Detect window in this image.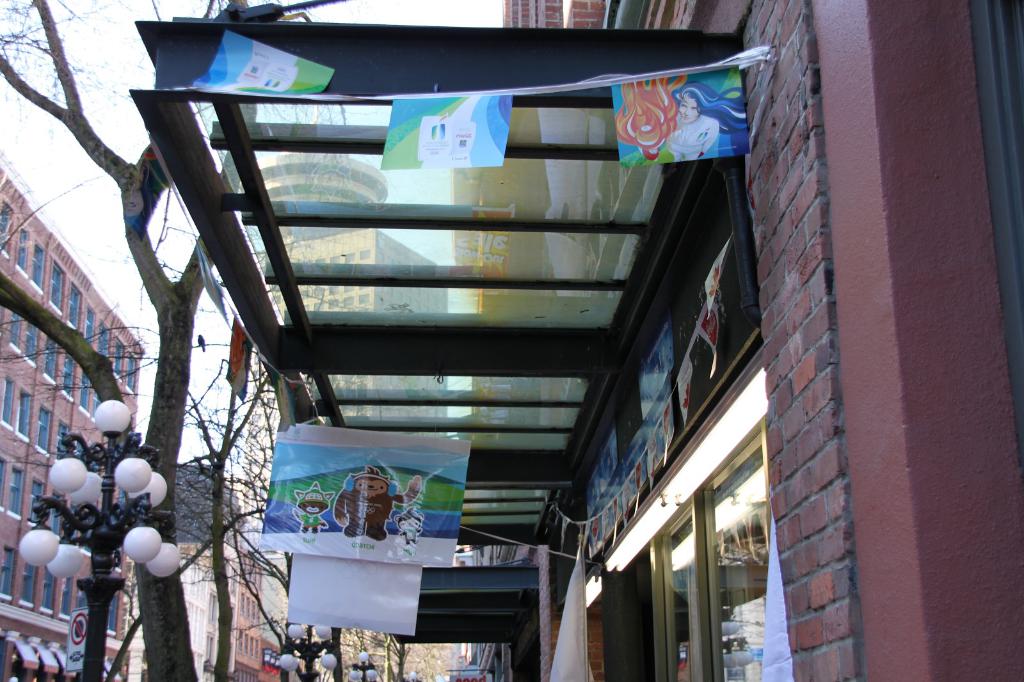
Detection: left=50, top=264, right=65, bottom=311.
